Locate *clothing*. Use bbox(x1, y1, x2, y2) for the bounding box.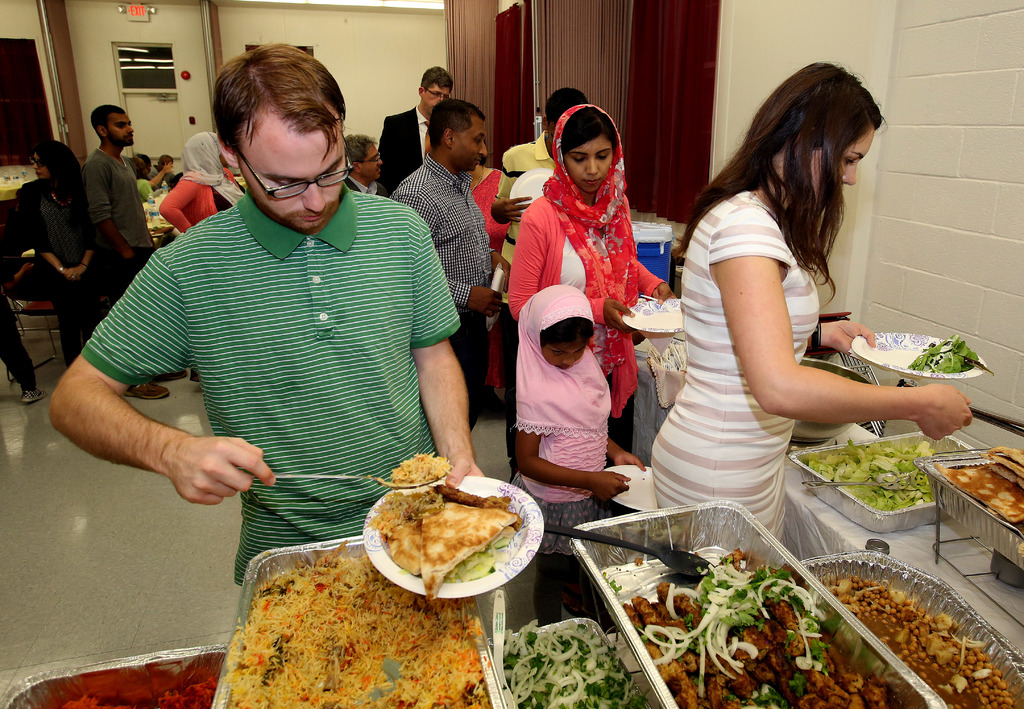
bbox(507, 108, 652, 469).
